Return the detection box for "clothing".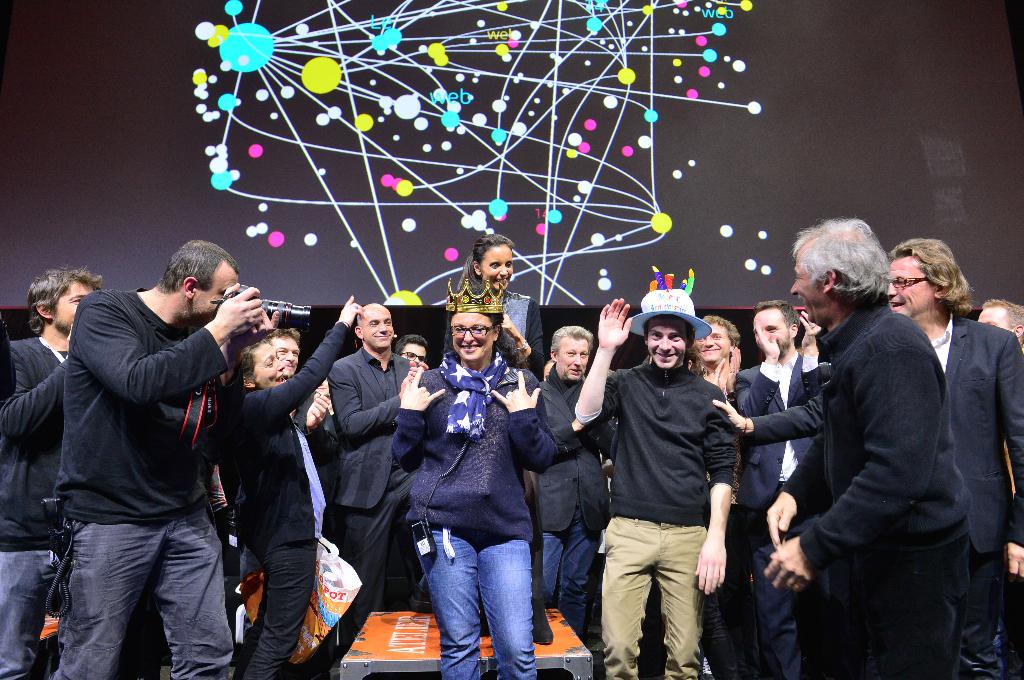
{"left": 220, "top": 325, "right": 351, "bottom": 679}.
